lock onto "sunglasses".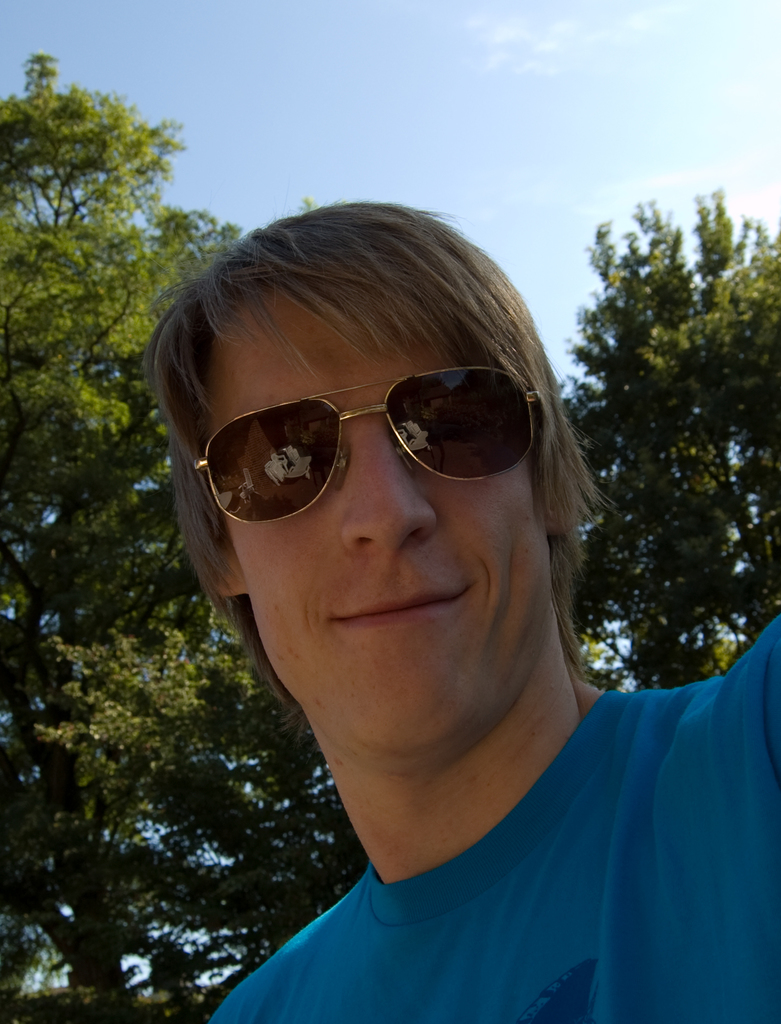
Locked: [x1=192, y1=367, x2=544, y2=527].
